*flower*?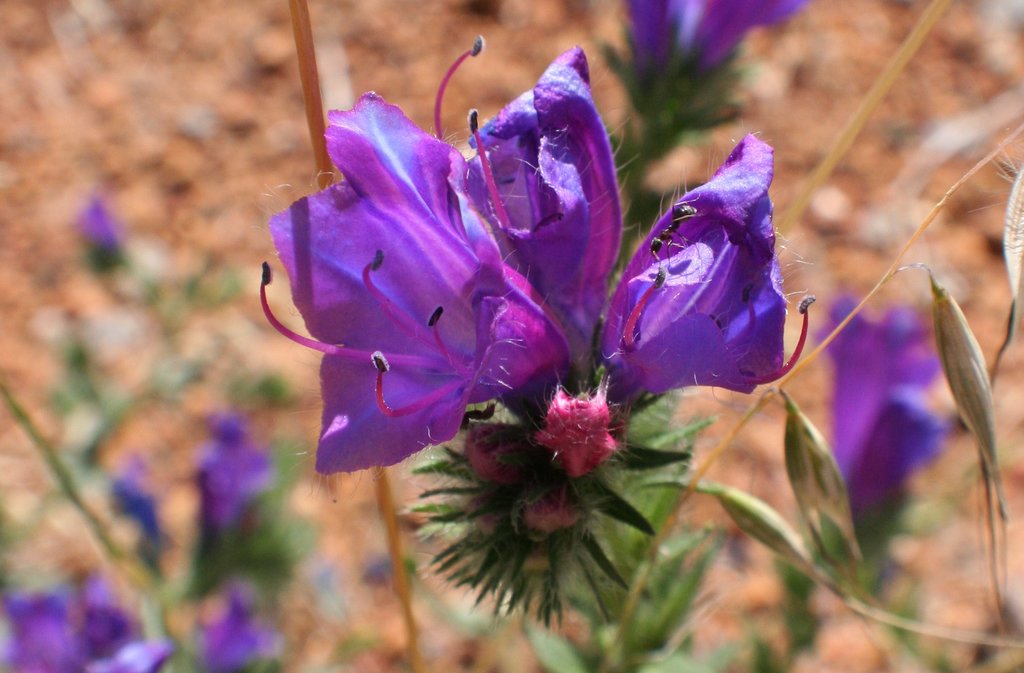
x1=591, y1=131, x2=796, y2=428
